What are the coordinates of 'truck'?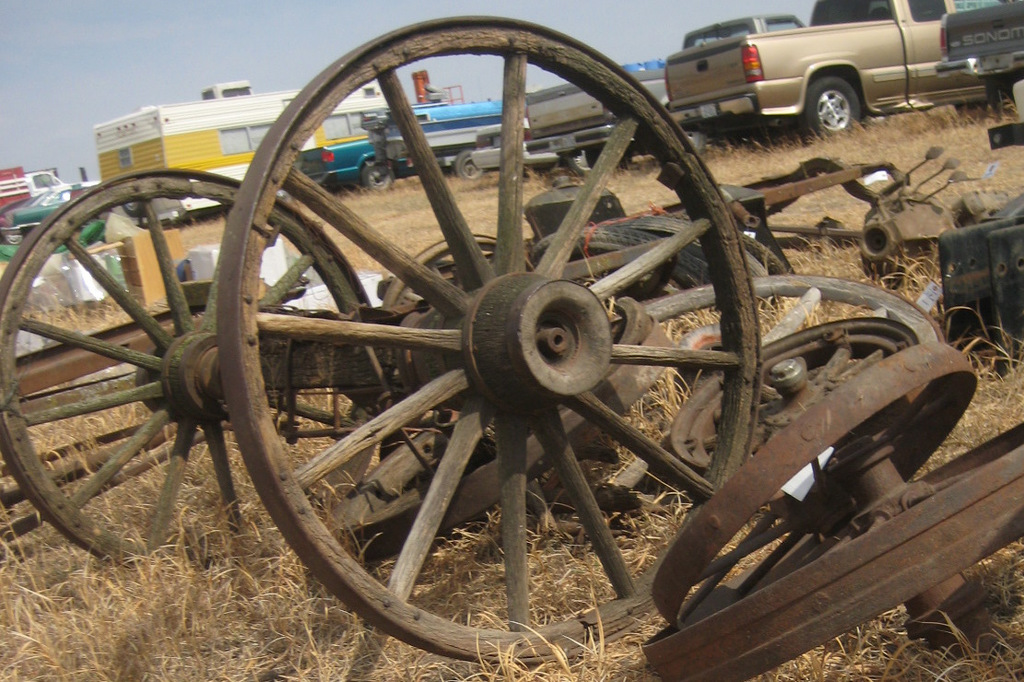
x1=0 y1=166 x2=65 y2=218.
